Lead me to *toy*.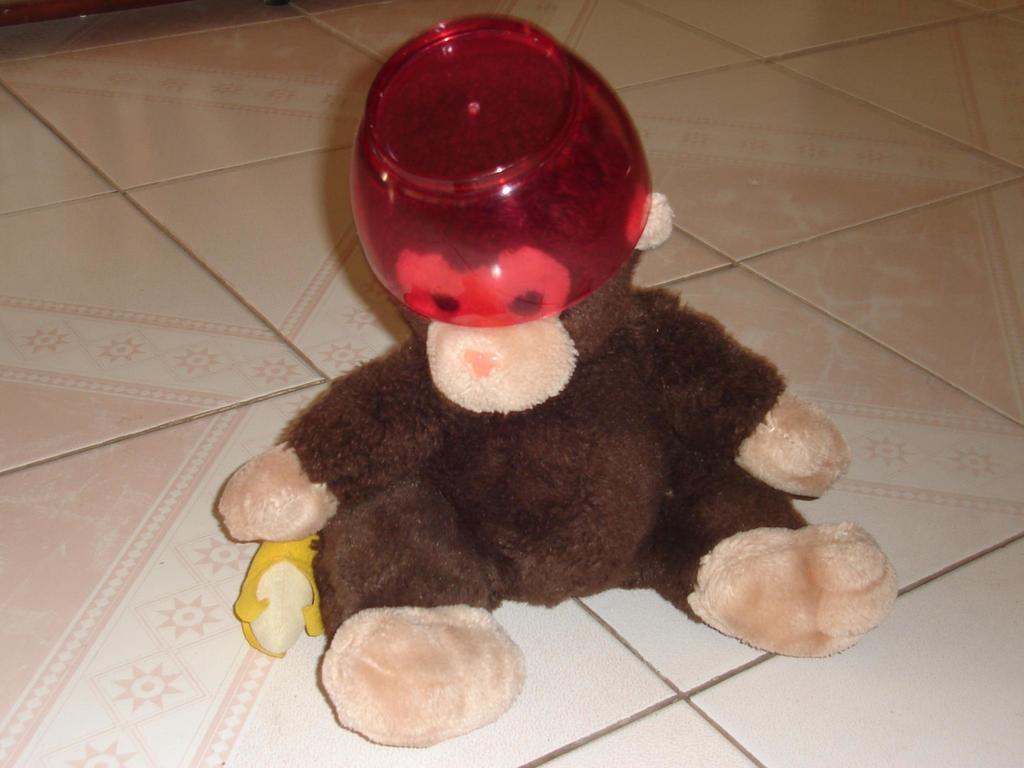
Lead to left=233, top=532, right=328, bottom=659.
